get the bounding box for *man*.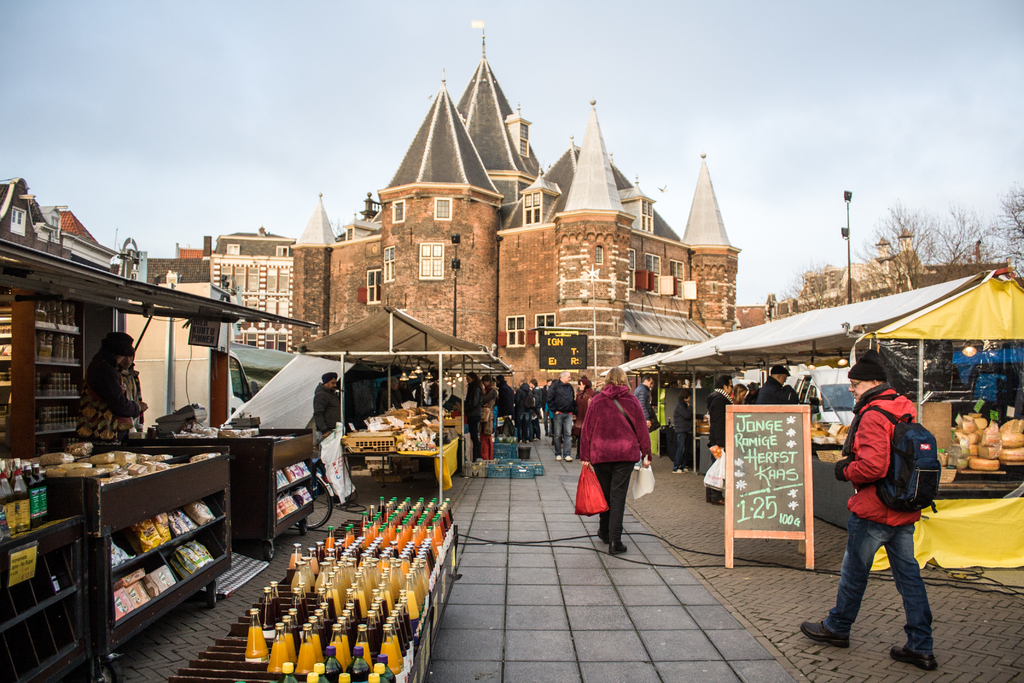
BBox(463, 371, 485, 463).
